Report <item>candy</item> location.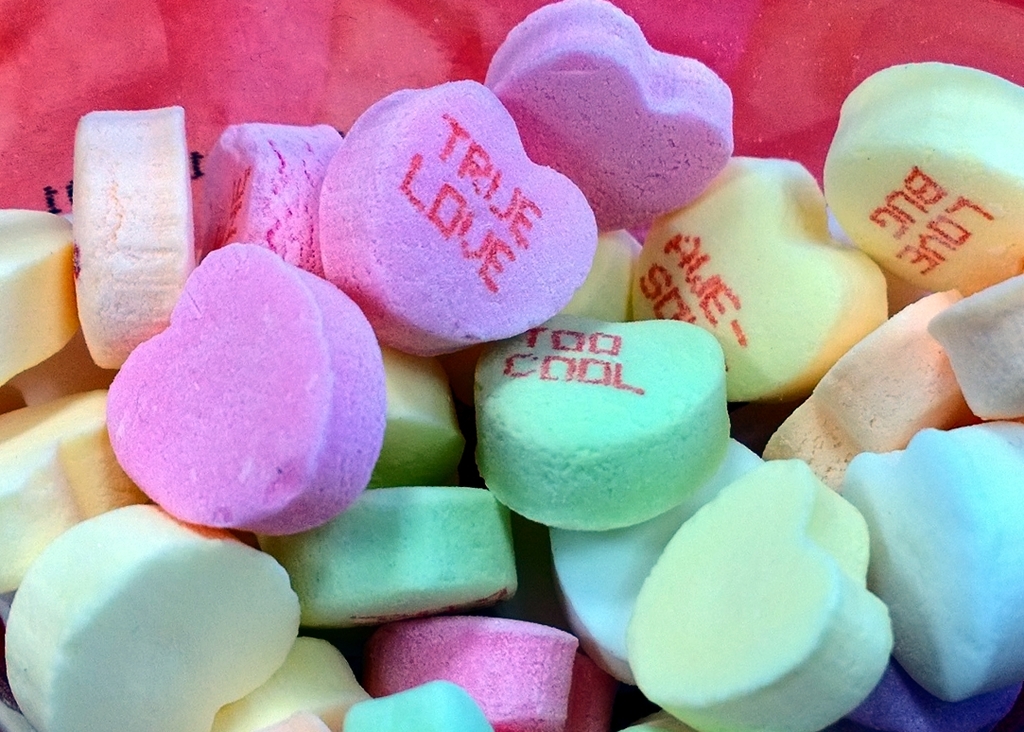
Report: bbox(344, 680, 495, 731).
